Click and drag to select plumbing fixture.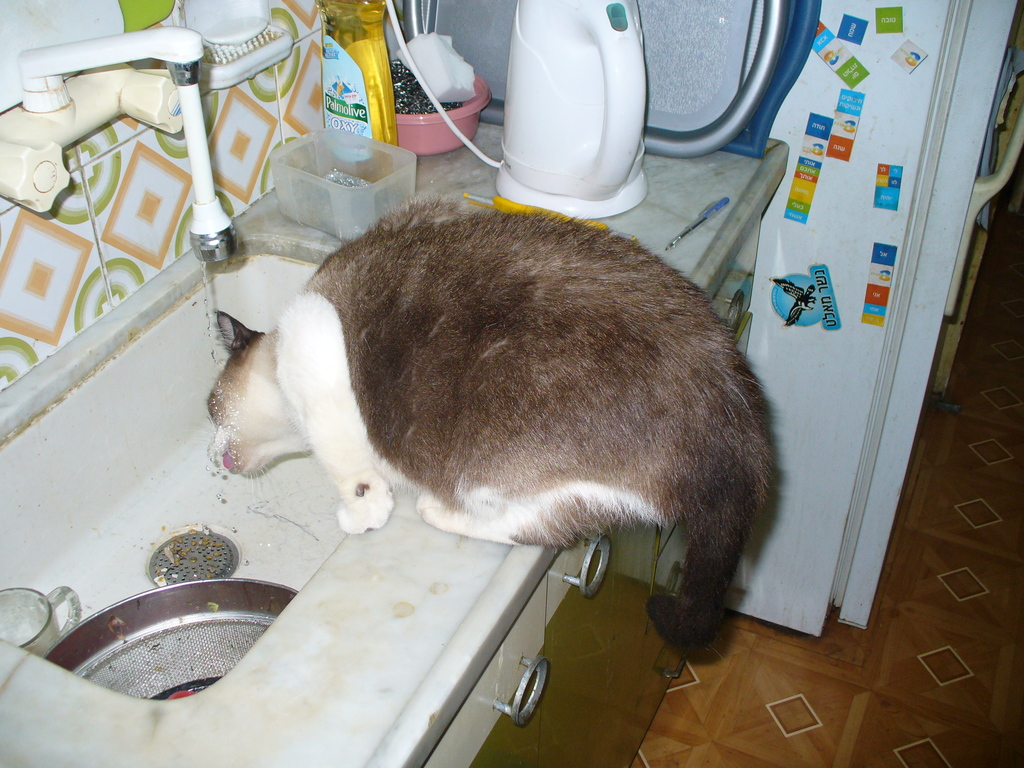
Selection: <box>17,28,239,263</box>.
